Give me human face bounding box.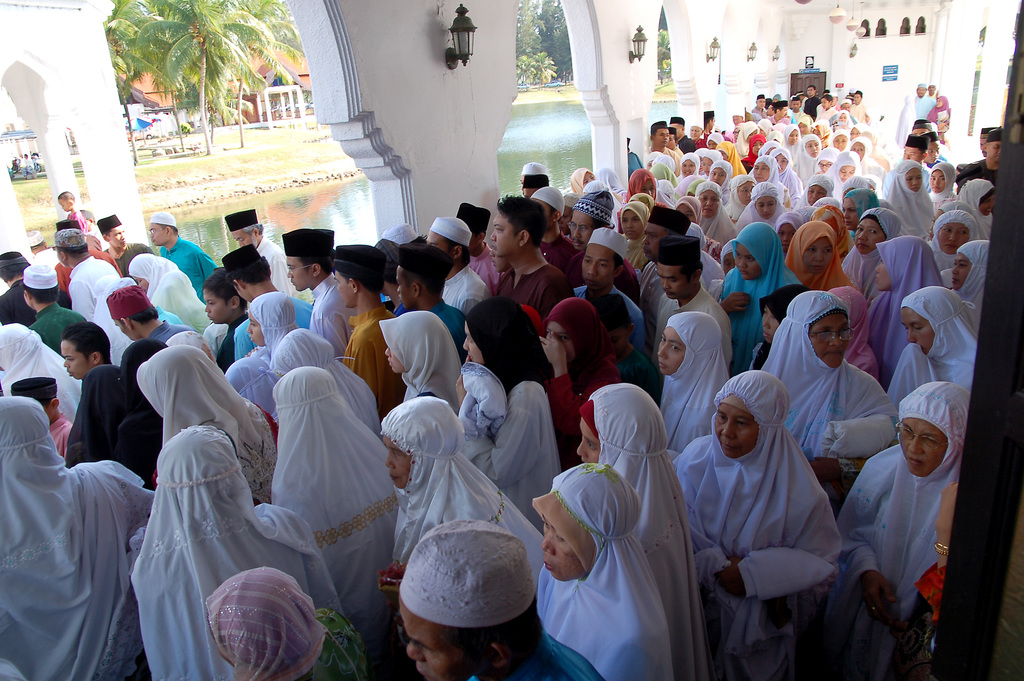
box(810, 311, 849, 369).
